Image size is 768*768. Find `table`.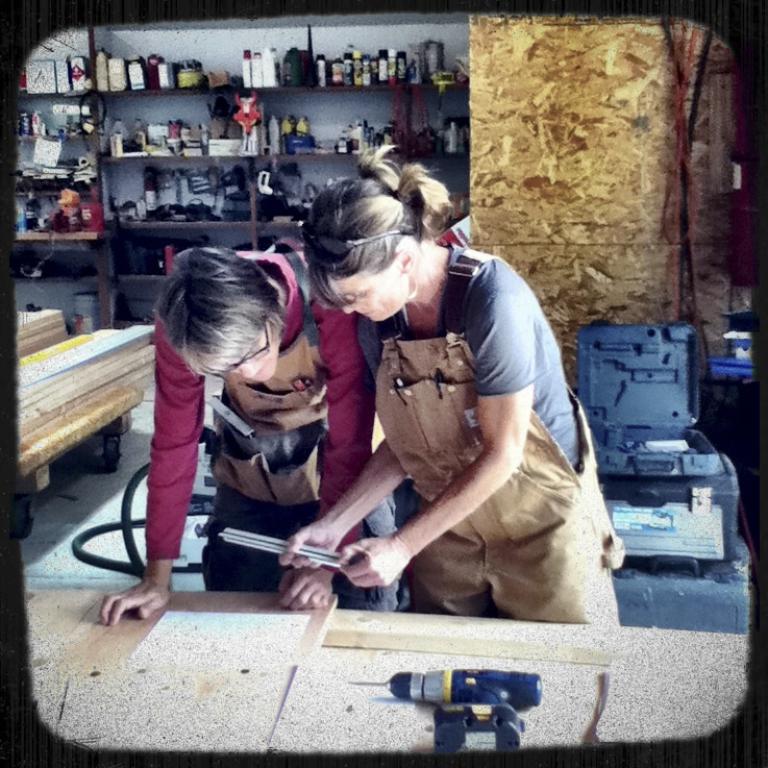
l=17, t=540, r=707, b=749.
